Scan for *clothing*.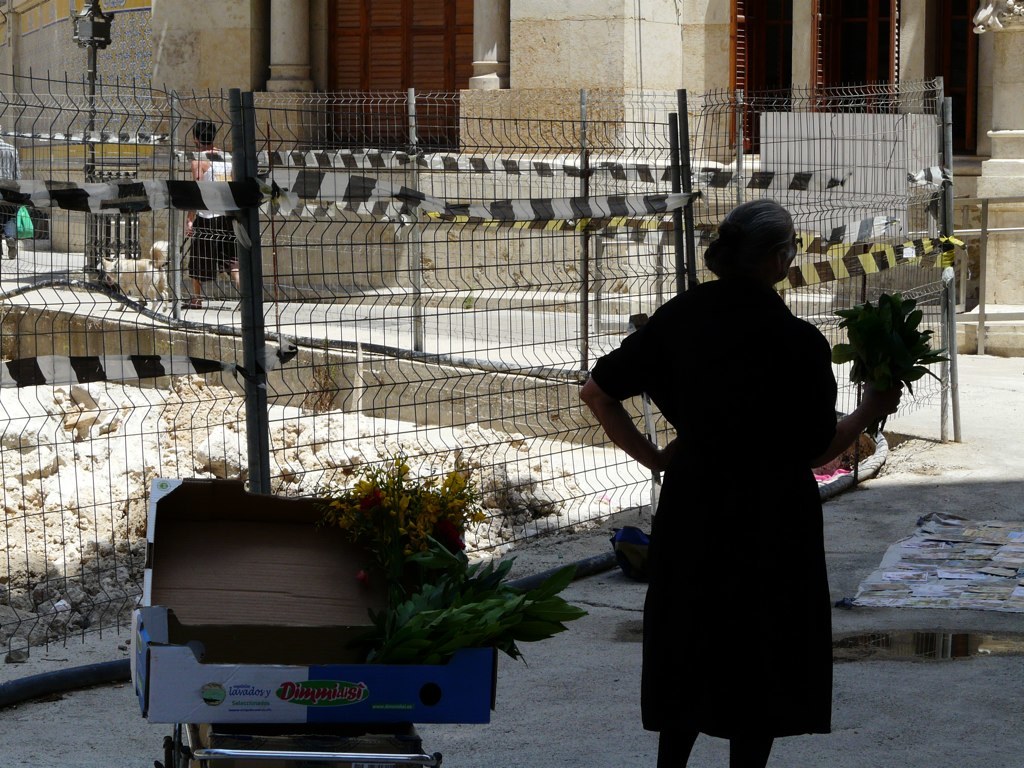
Scan result: box=[0, 139, 27, 251].
